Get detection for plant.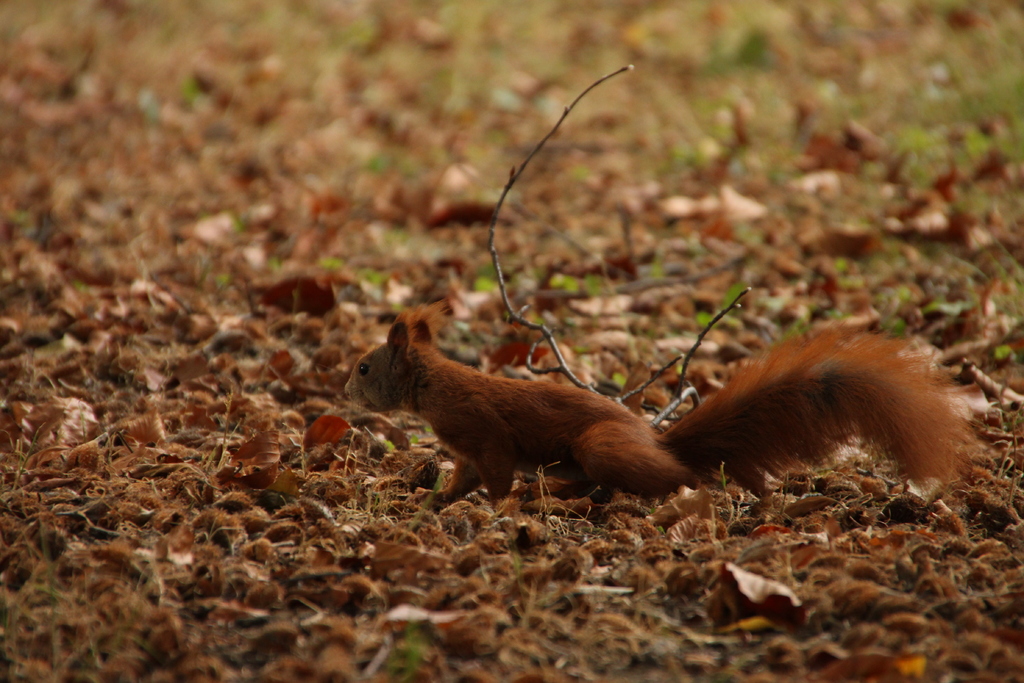
Detection: {"x1": 407, "y1": 429, "x2": 422, "y2": 448}.
